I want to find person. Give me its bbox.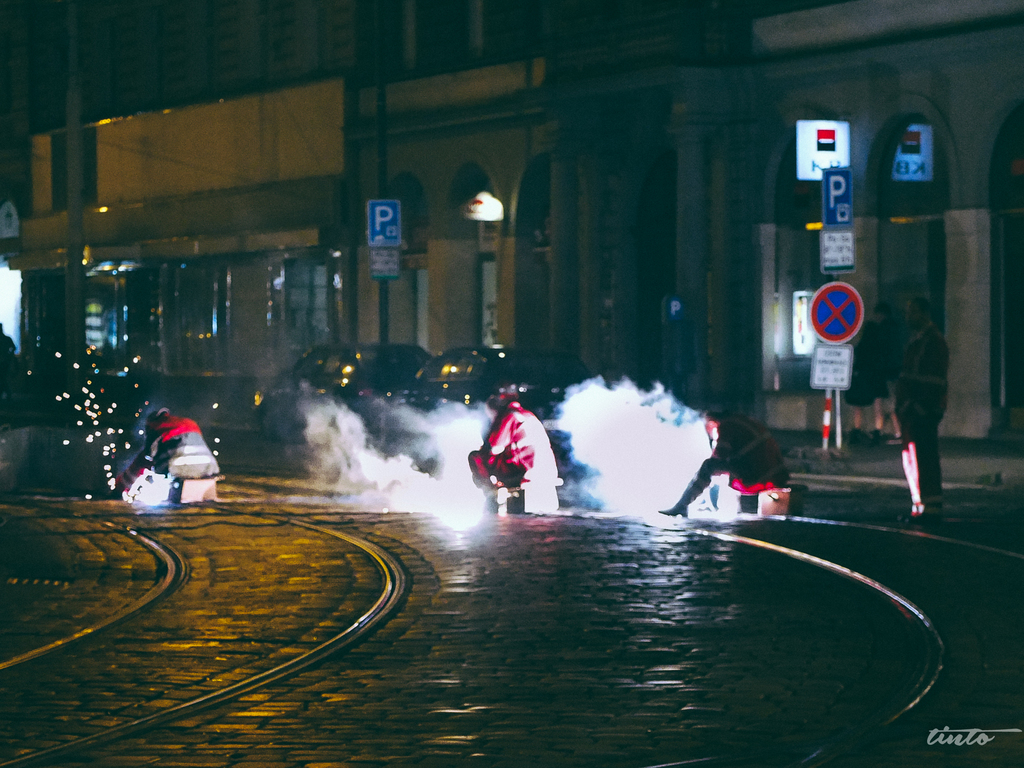
(x1=468, y1=393, x2=561, y2=518).
